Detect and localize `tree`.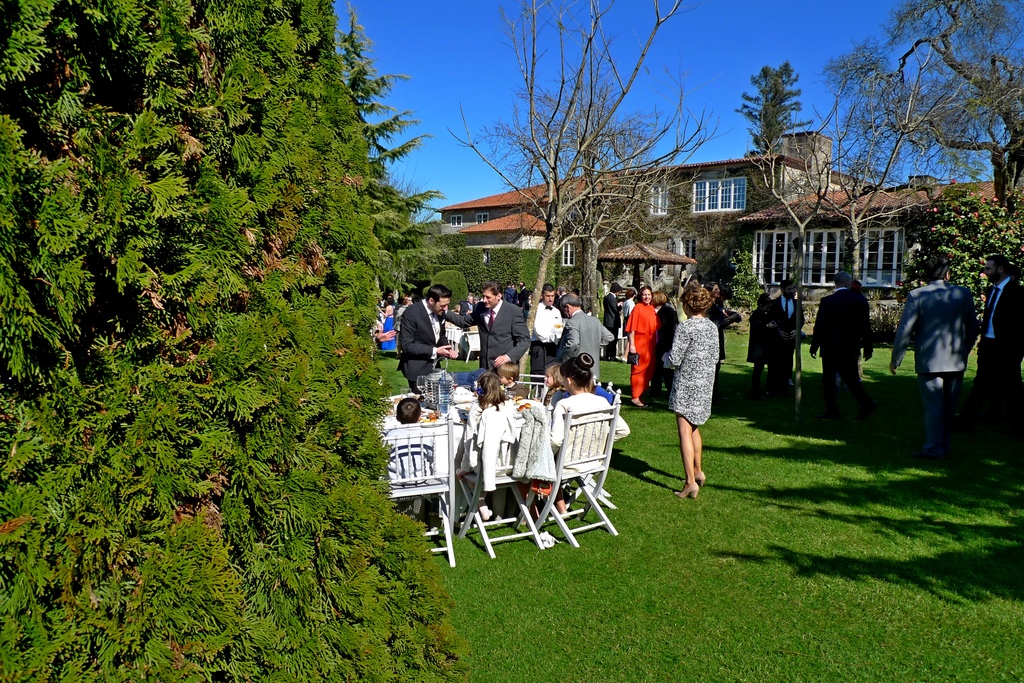
Localized at BBox(12, 0, 461, 644).
